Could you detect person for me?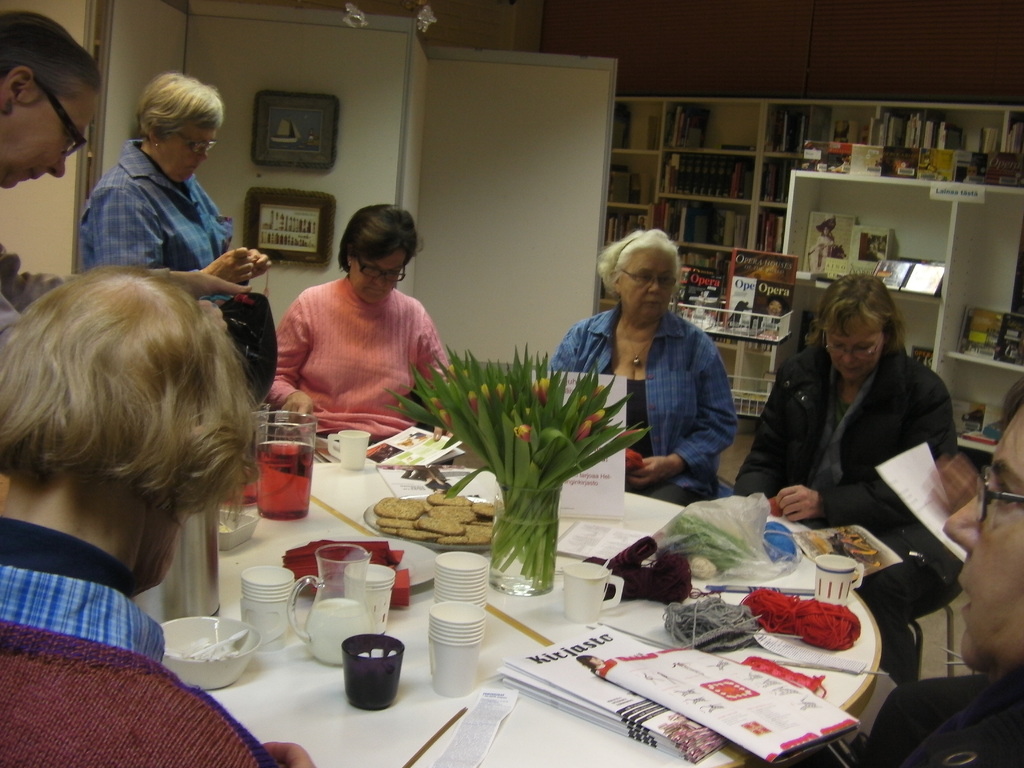
Detection result: pyautogui.locateOnScreen(857, 372, 1023, 767).
